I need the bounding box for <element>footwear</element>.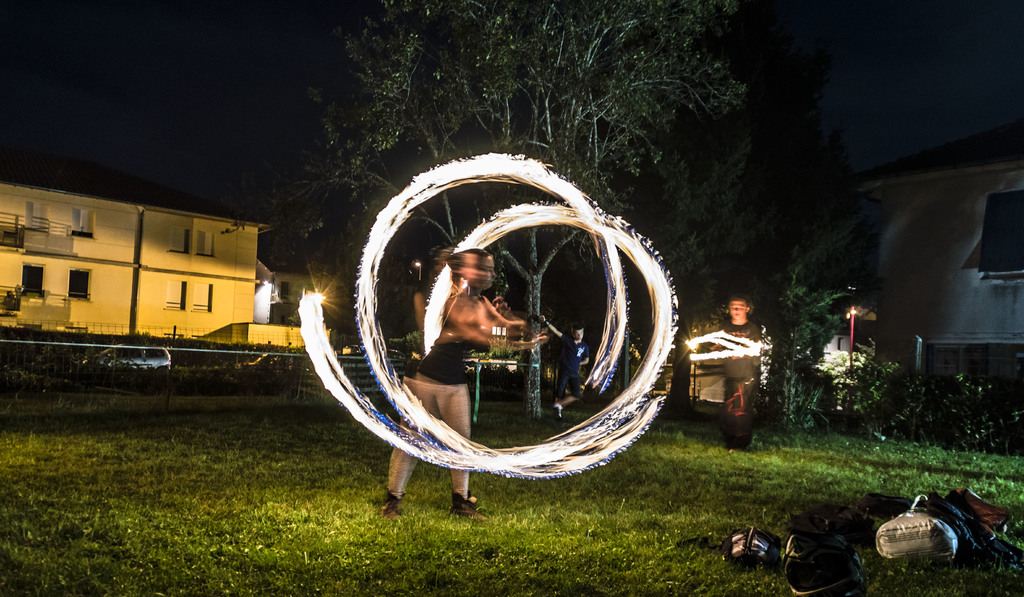
Here it is: {"left": 724, "top": 430, "right": 745, "bottom": 455}.
